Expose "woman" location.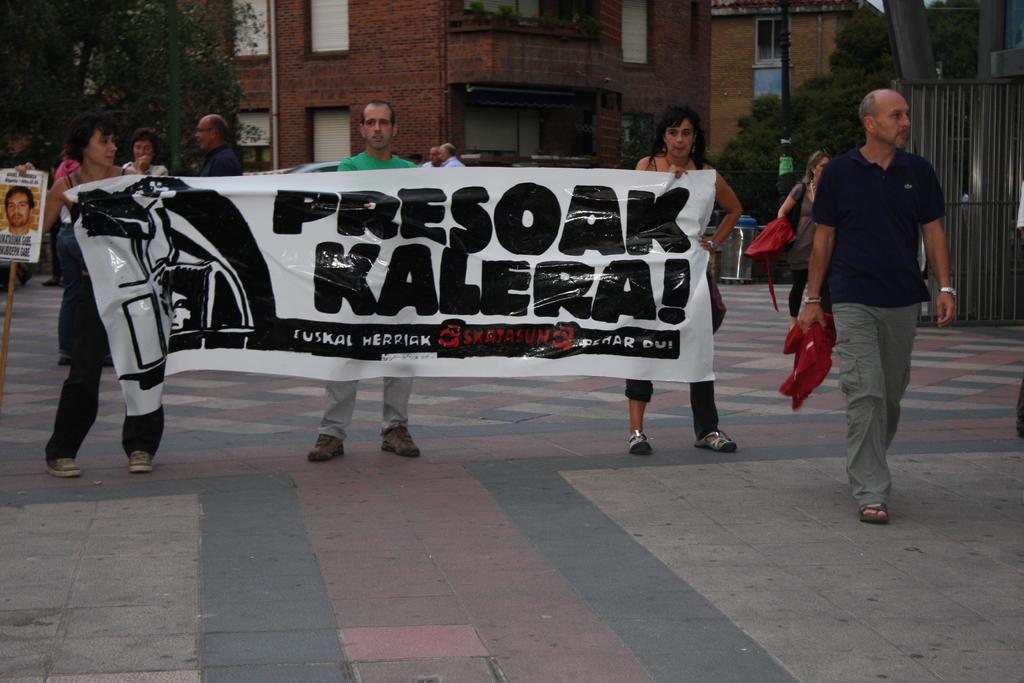
Exposed at Rect(37, 108, 161, 484).
